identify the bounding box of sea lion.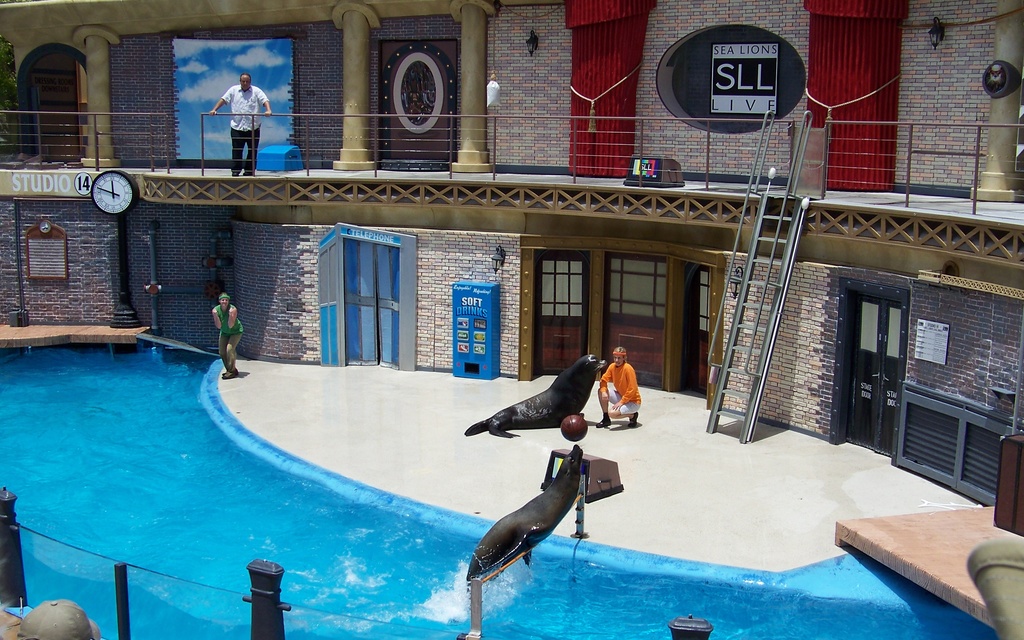
region(468, 442, 586, 583).
